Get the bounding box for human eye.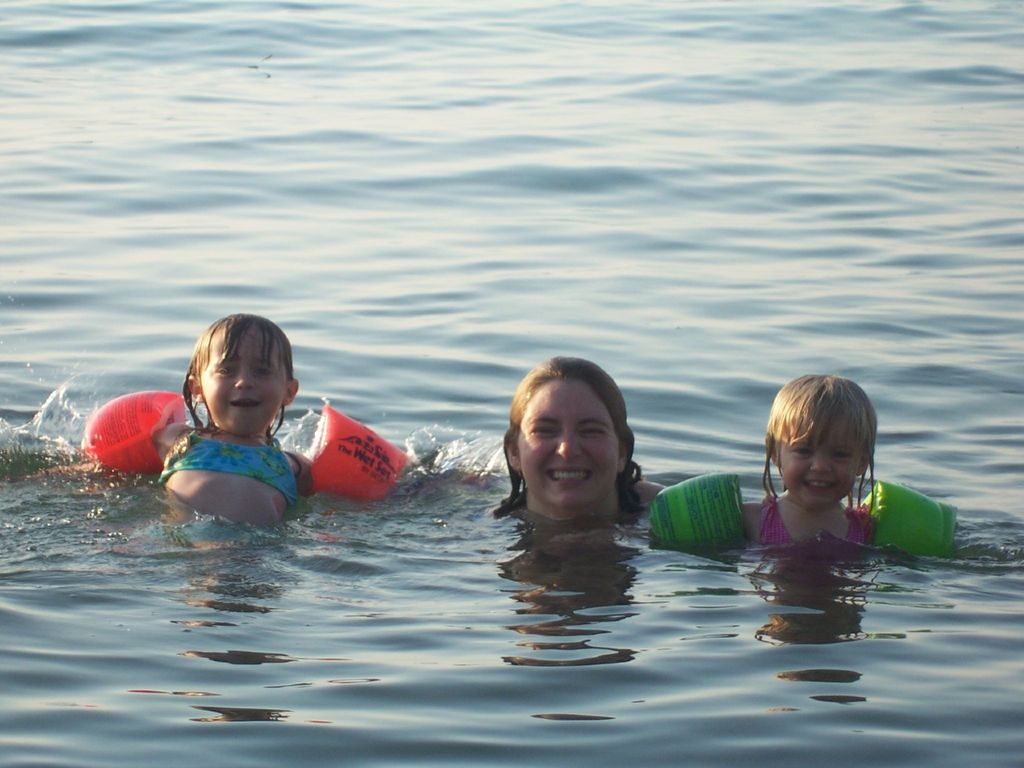
531 425 557 437.
